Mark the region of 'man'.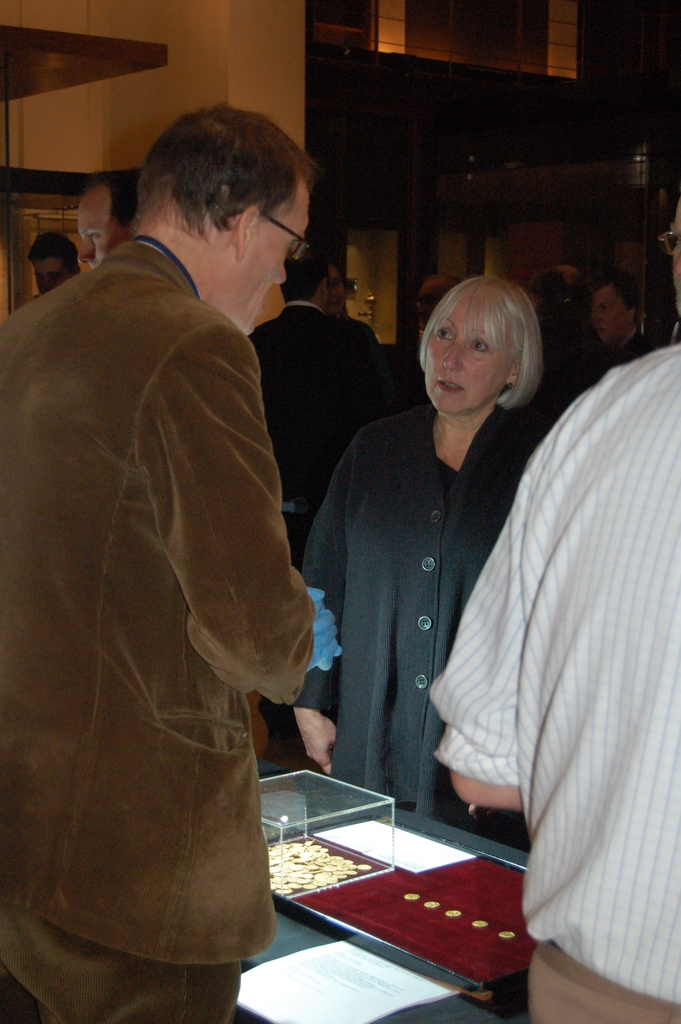
Region: [x1=249, y1=253, x2=376, y2=557].
